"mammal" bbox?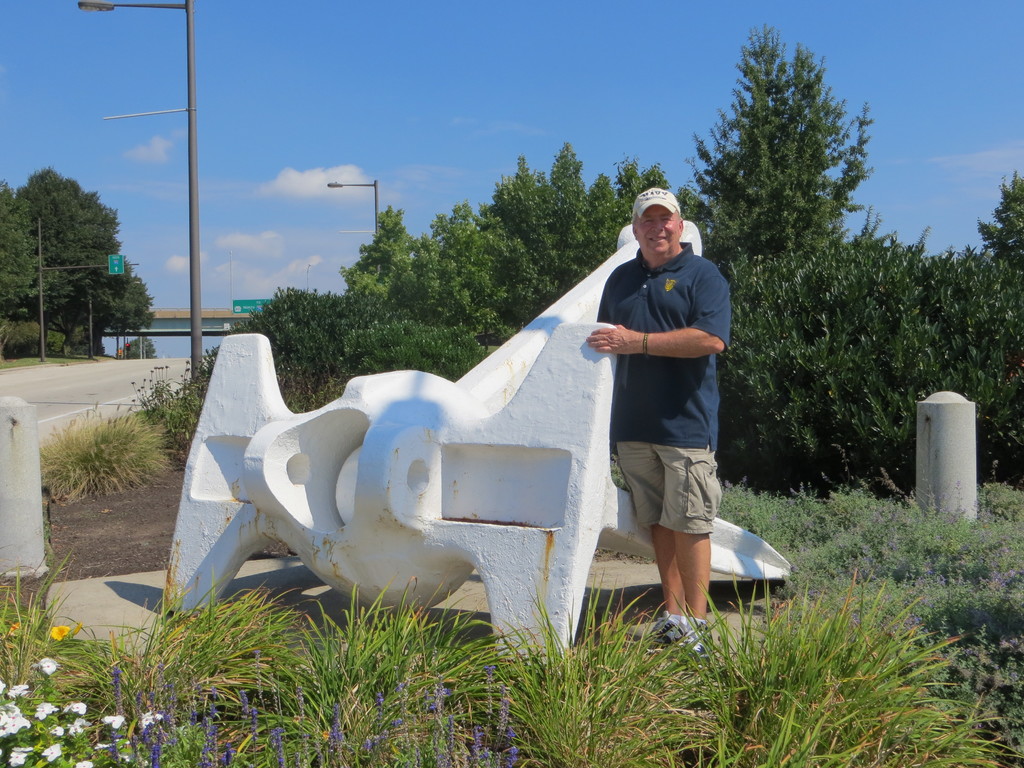
rect(582, 186, 734, 657)
